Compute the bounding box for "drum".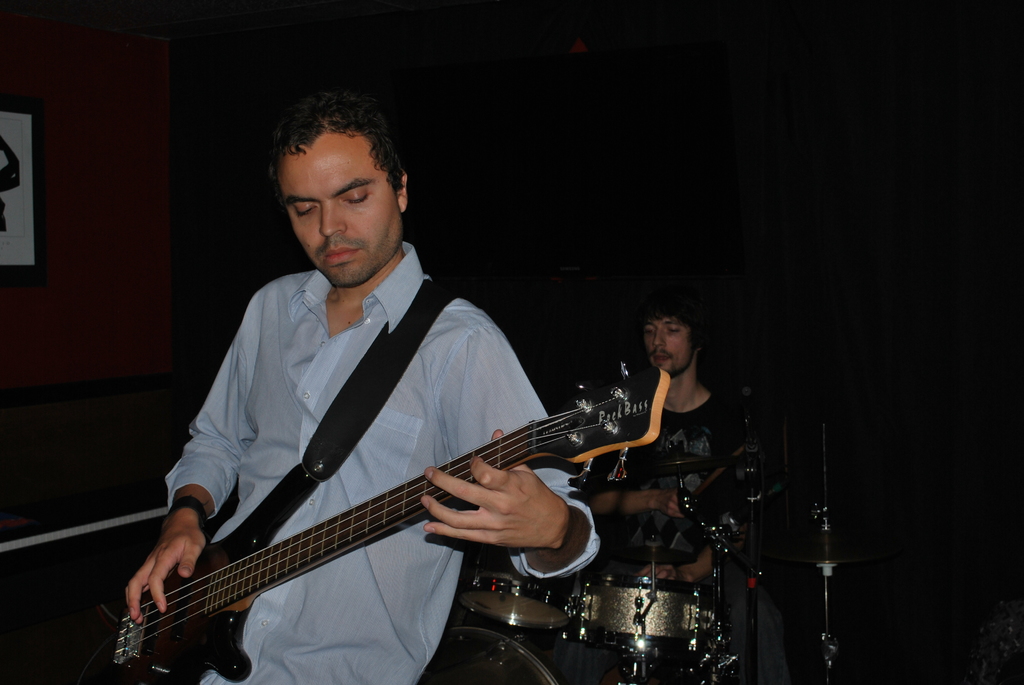
Rect(590, 581, 706, 652).
